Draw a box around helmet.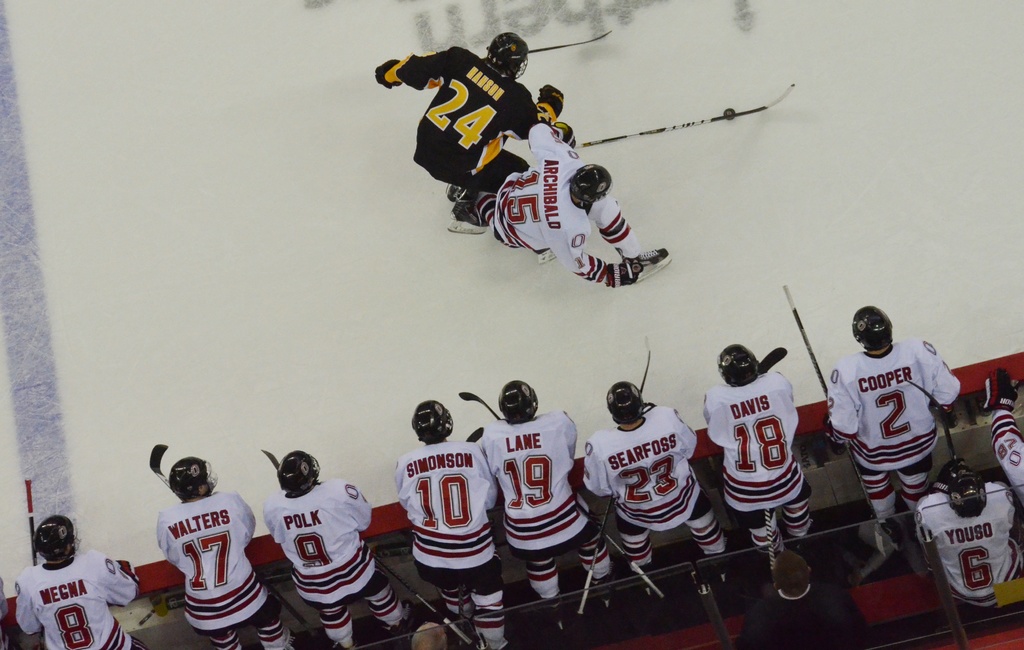
bbox(850, 305, 893, 353).
